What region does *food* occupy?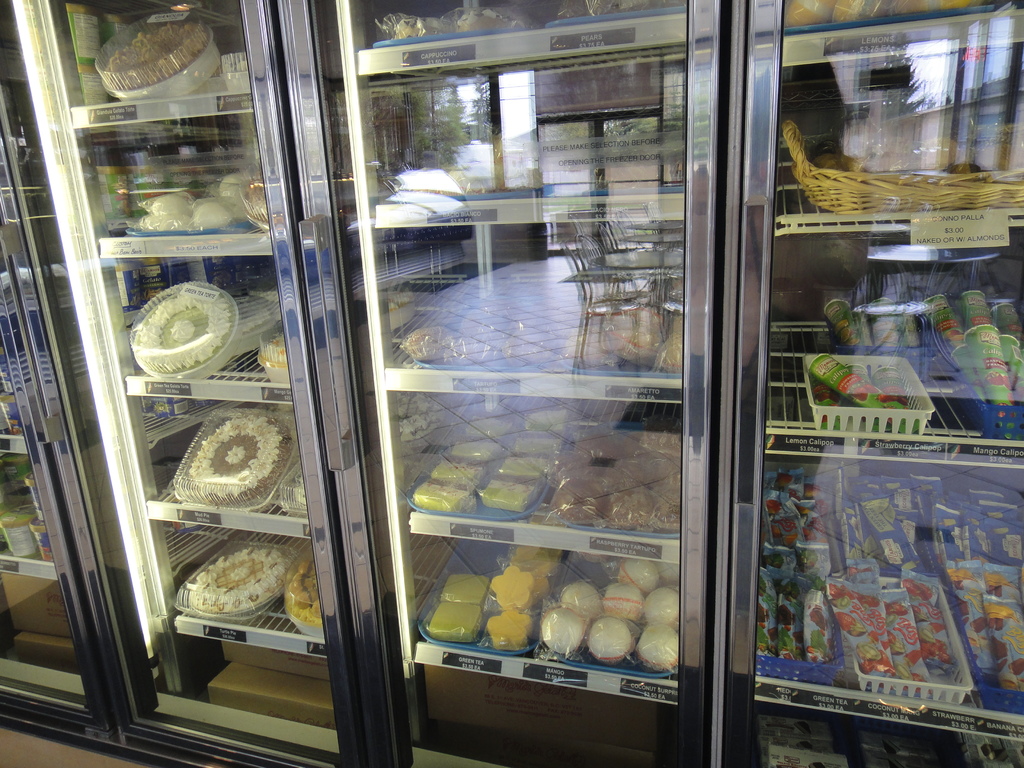
Rect(501, 545, 561, 605).
